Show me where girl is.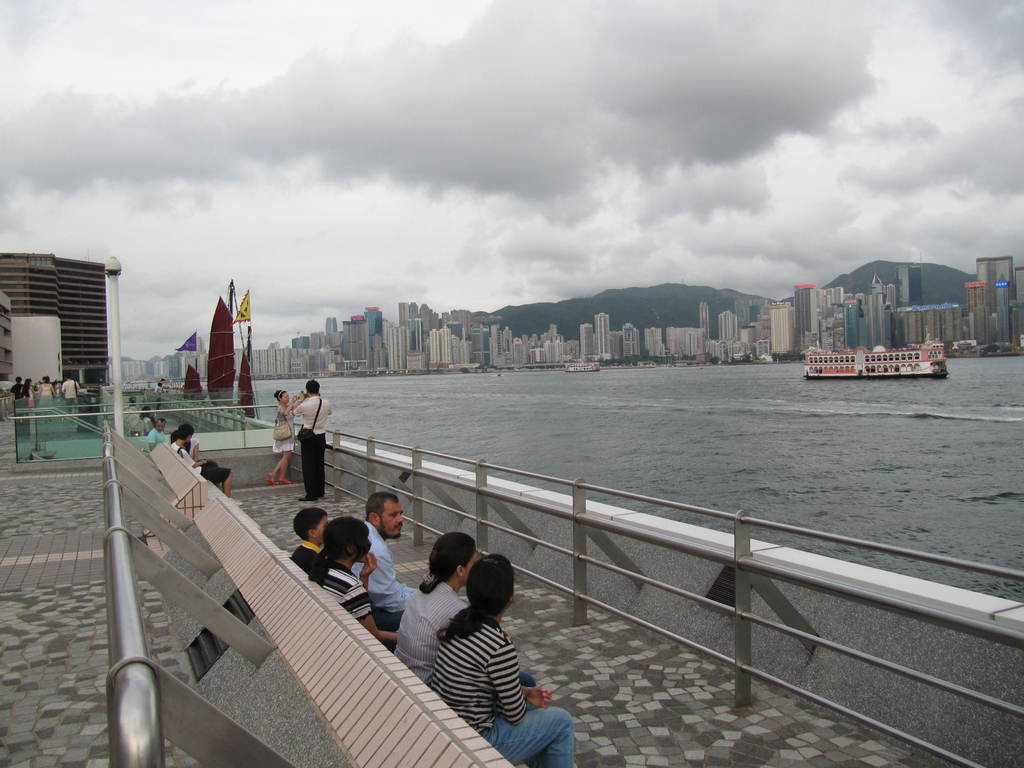
girl is at bbox=(307, 516, 399, 654).
